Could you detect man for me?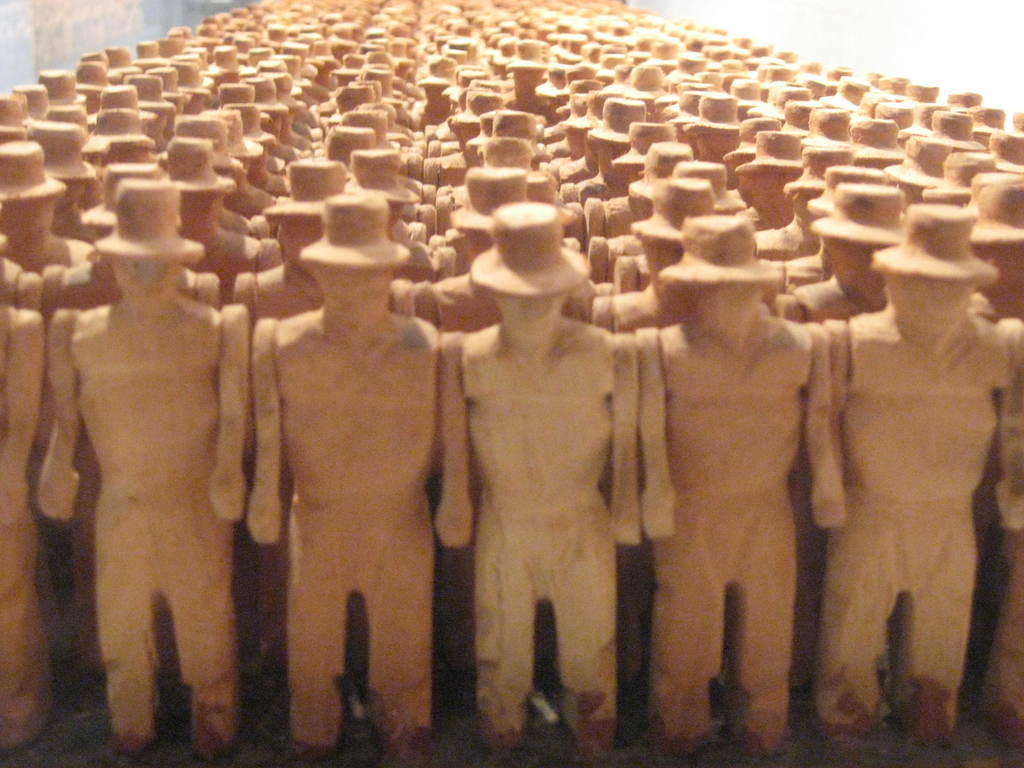
Detection result: bbox=(29, 180, 256, 767).
